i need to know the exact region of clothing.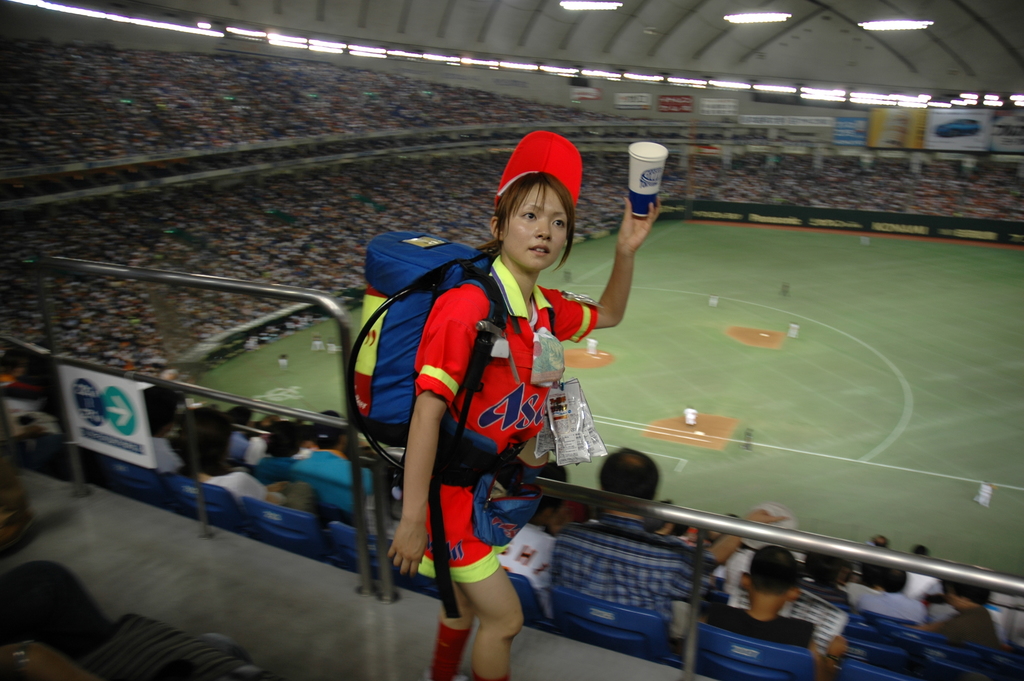
Region: (left=849, top=589, right=926, bottom=621).
